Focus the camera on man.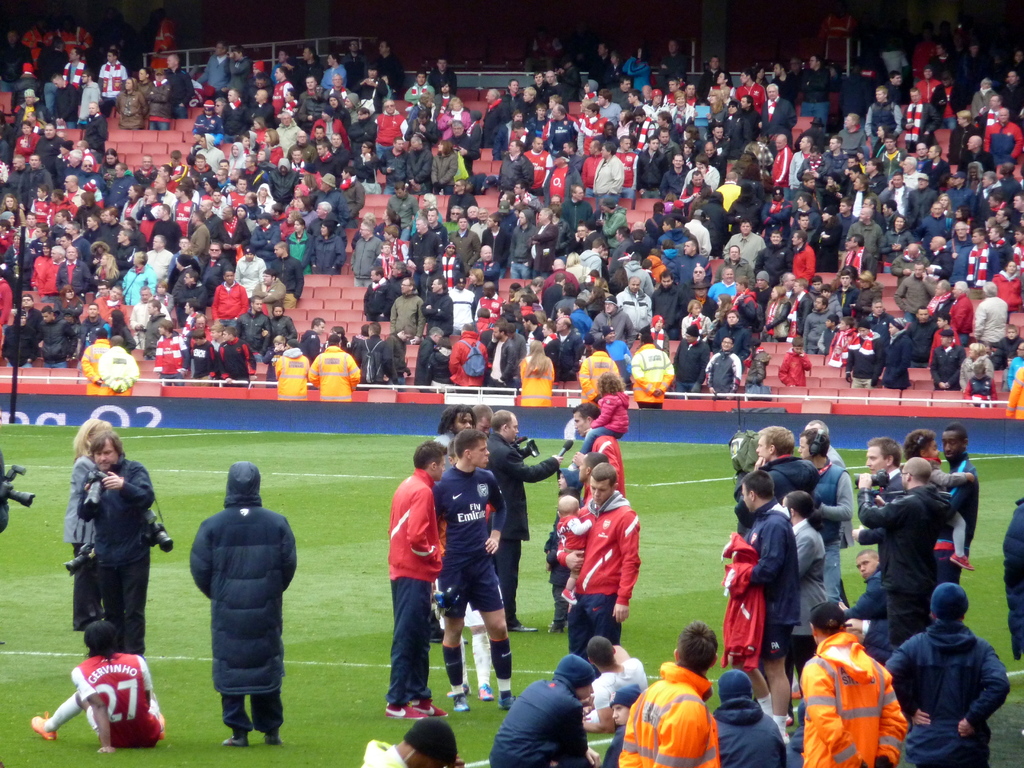
Focus region: pyautogui.locateOnScreen(59, 6, 93, 49).
